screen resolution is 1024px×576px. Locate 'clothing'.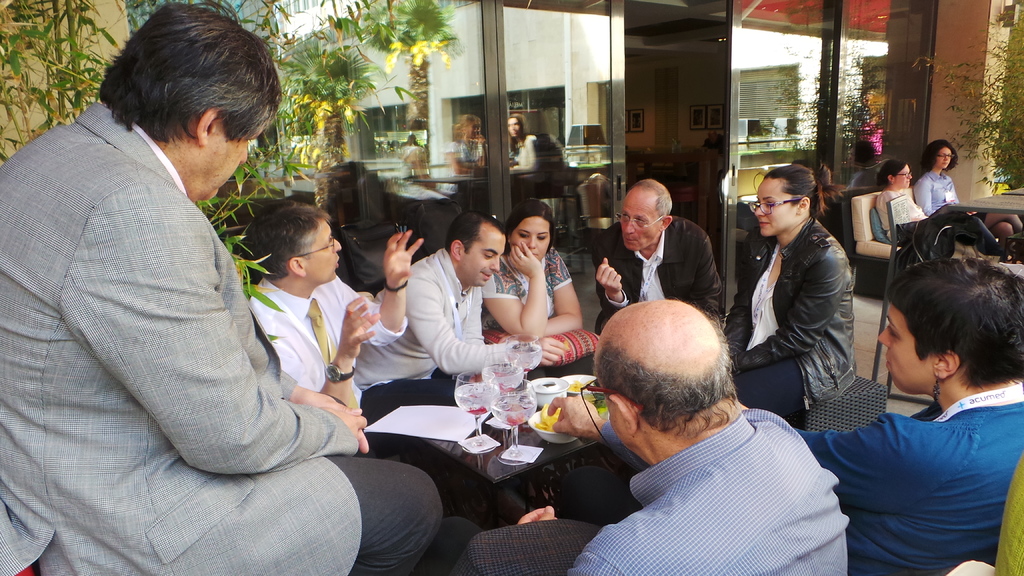
(x1=474, y1=244, x2=575, y2=337).
